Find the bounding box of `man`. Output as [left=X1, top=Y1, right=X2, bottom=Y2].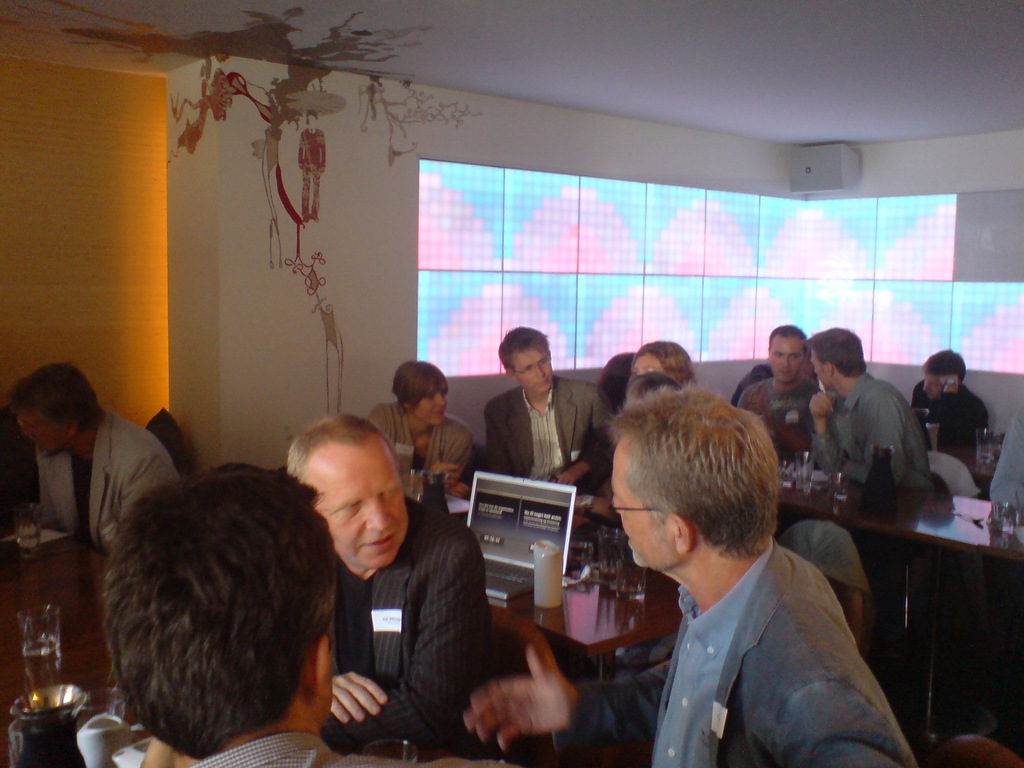
[left=5, top=358, right=186, bottom=552].
